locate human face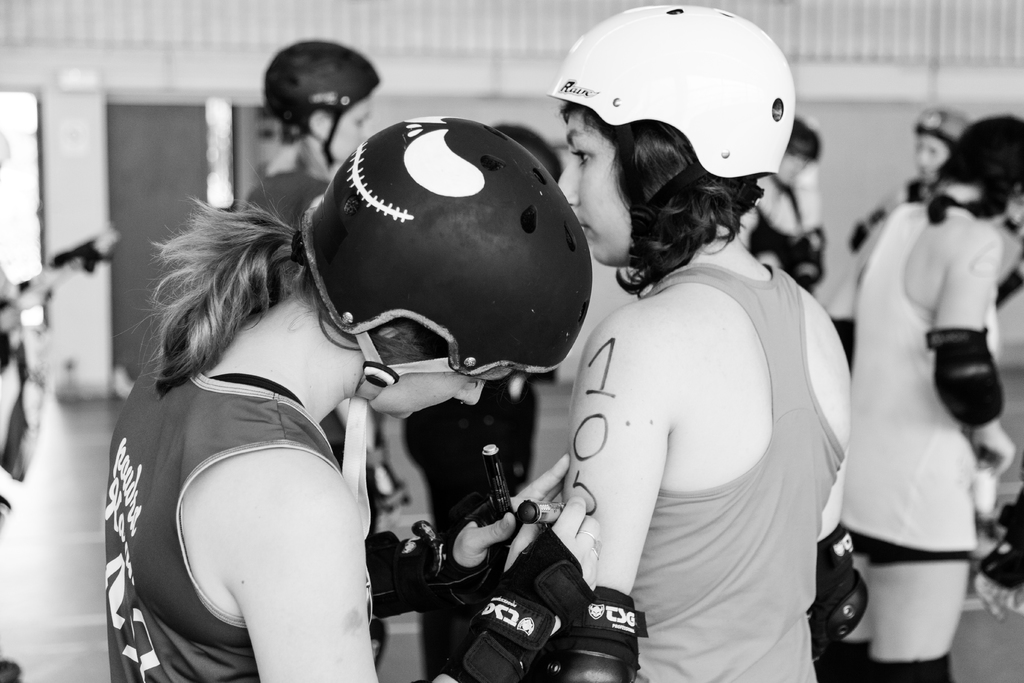
<bbox>329, 94, 371, 158</bbox>
